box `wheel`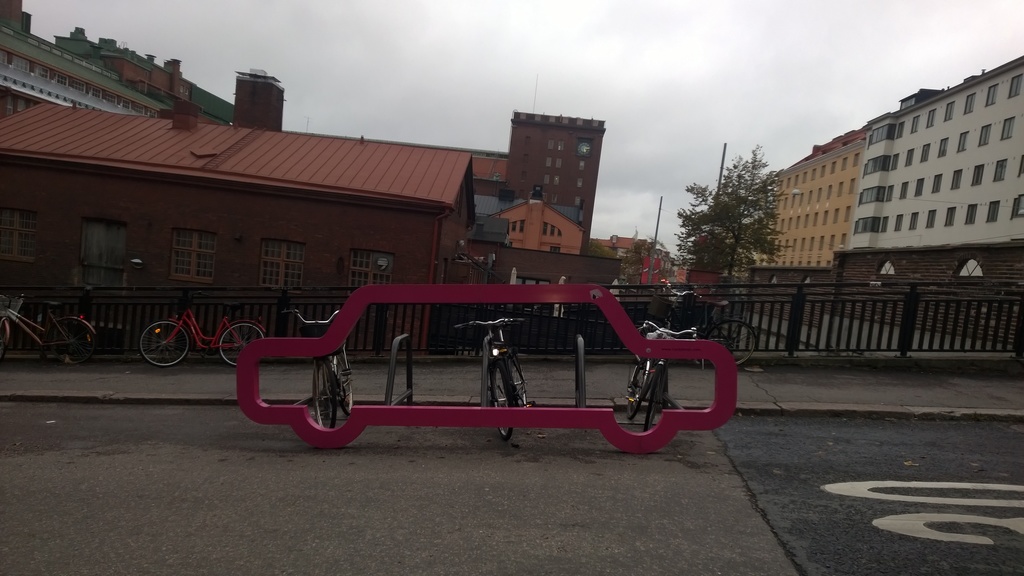
box(703, 317, 763, 369)
